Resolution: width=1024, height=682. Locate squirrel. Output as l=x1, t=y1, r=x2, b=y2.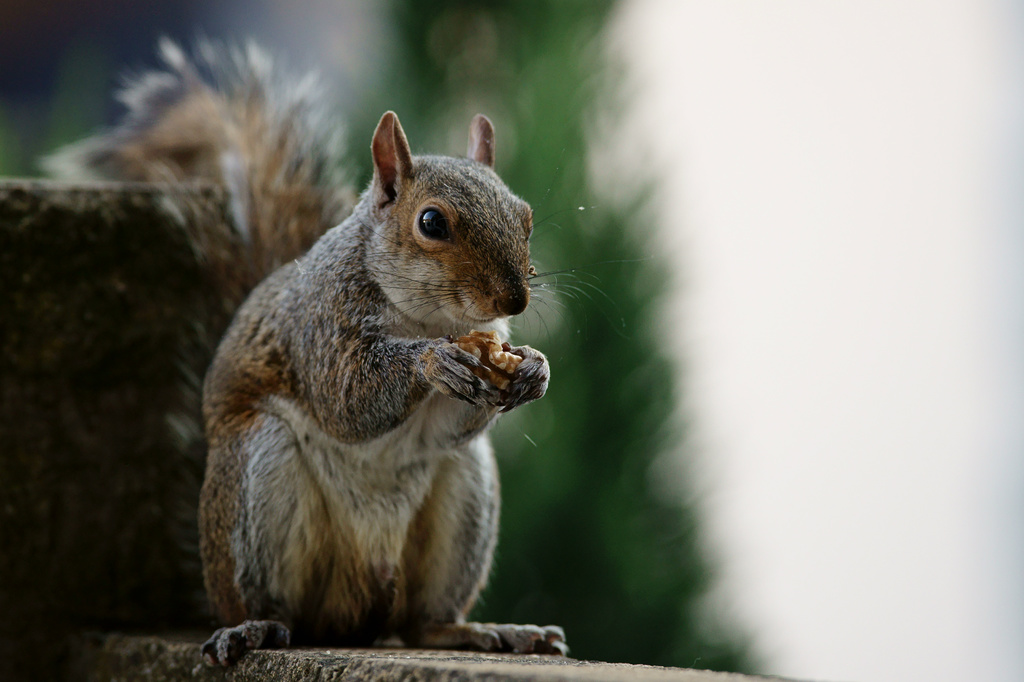
l=22, t=25, r=666, b=671.
